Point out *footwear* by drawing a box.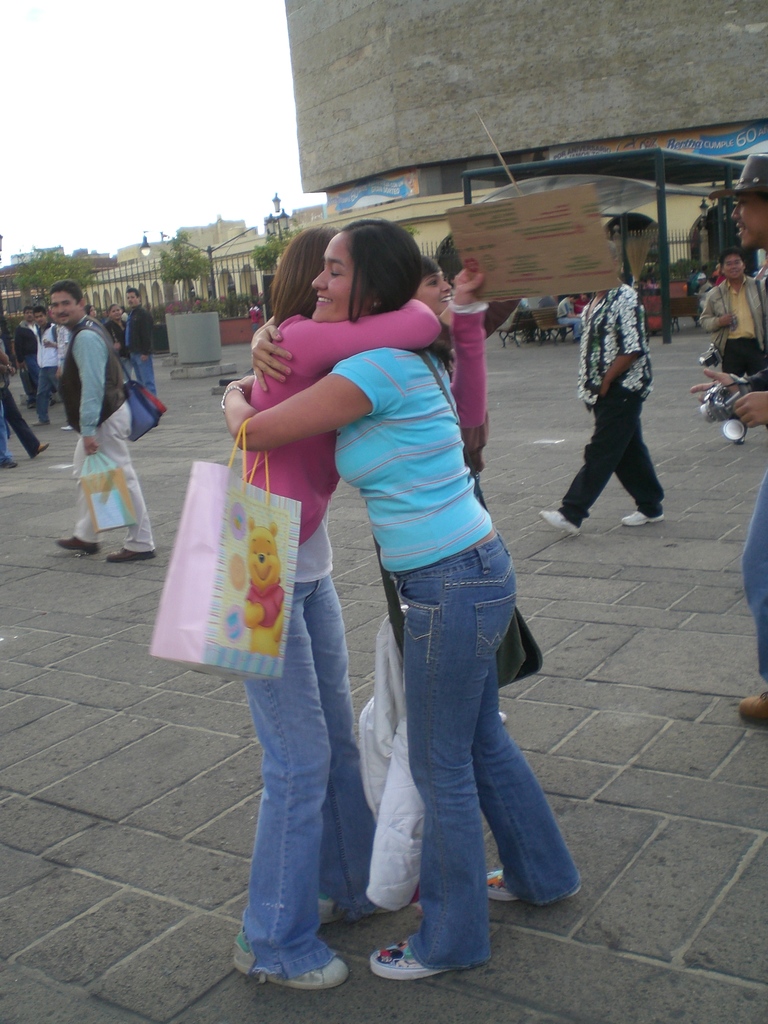
locate(57, 537, 102, 554).
